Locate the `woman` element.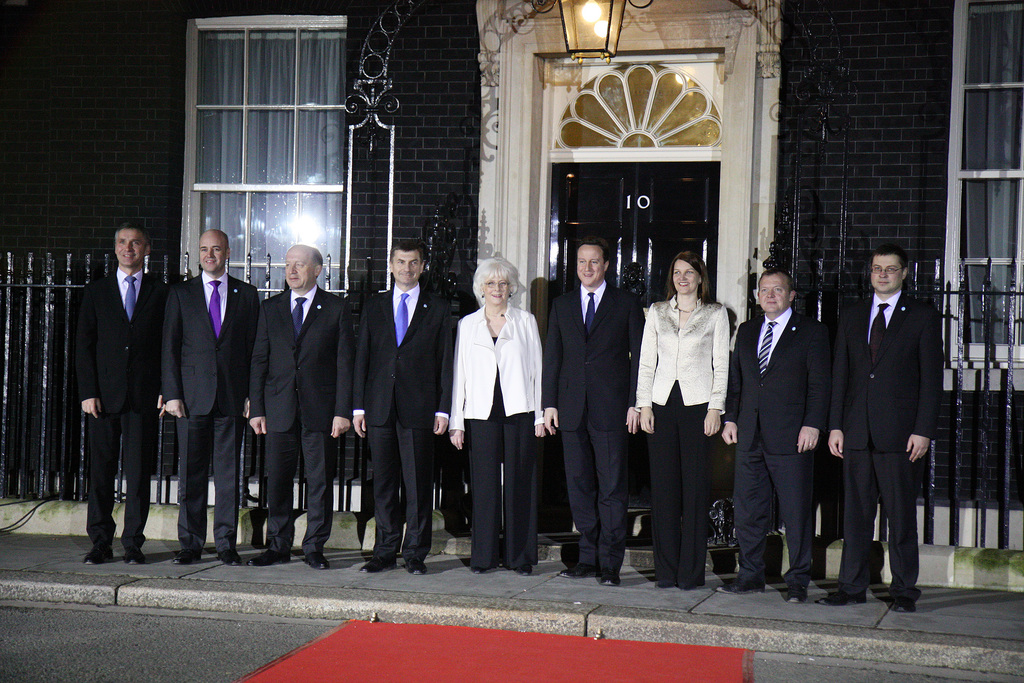
Element bbox: [446,252,543,577].
